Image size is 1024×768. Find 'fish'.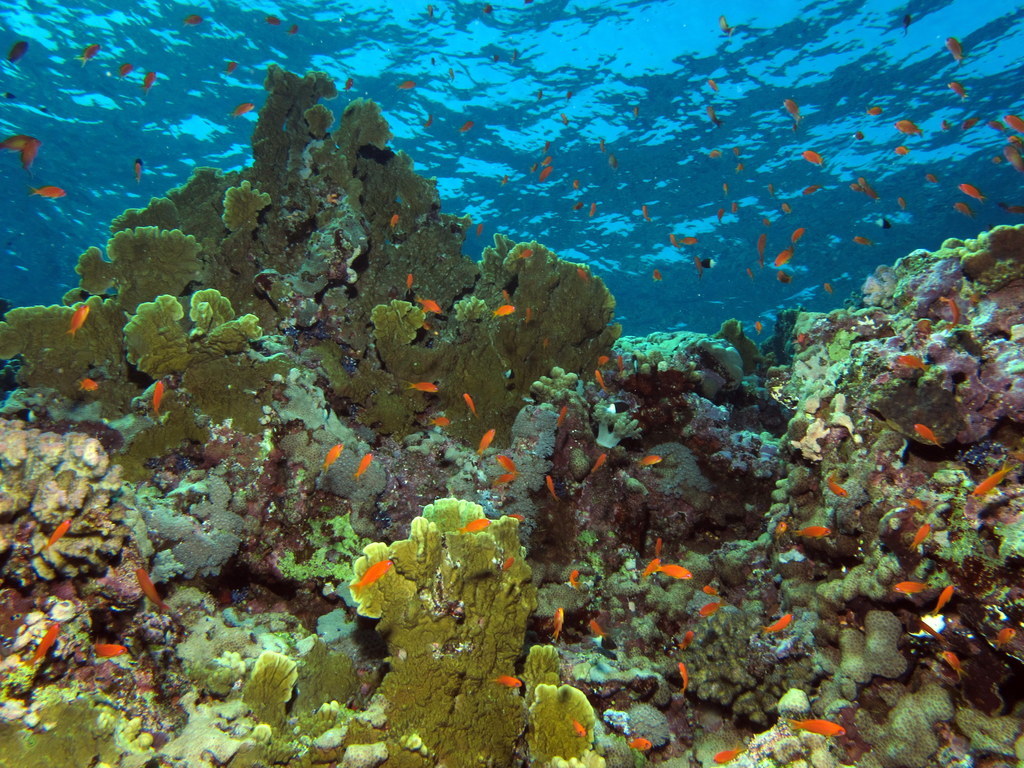
box(956, 179, 984, 203).
